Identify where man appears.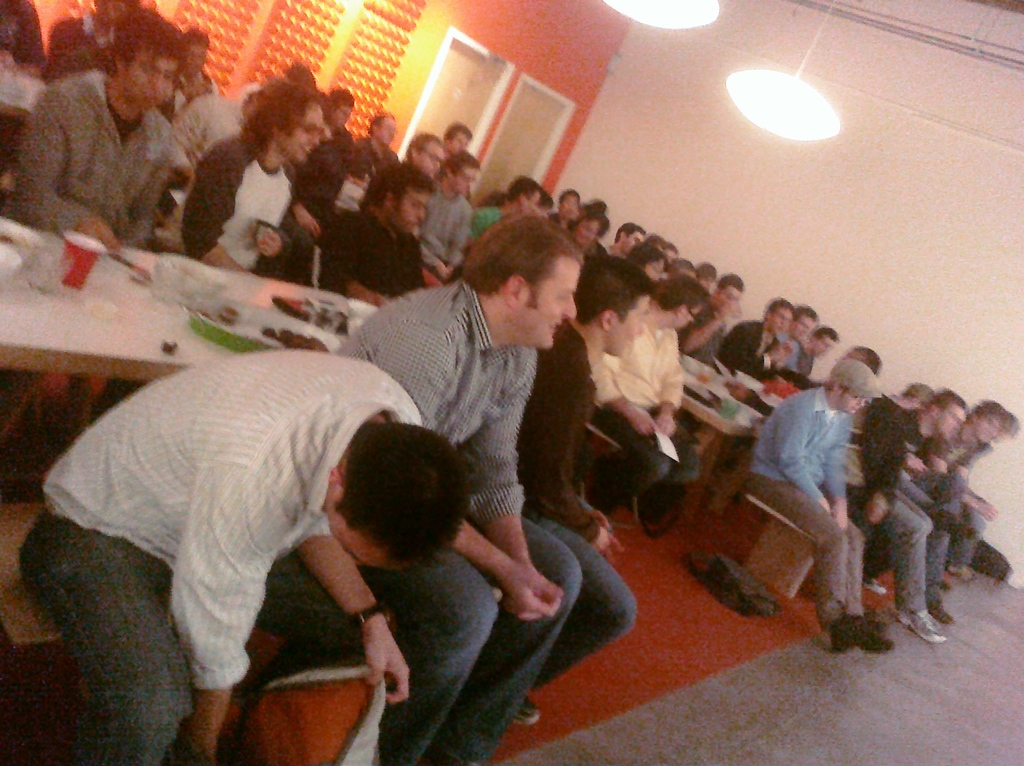
Appears at x1=174 y1=74 x2=300 y2=188.
